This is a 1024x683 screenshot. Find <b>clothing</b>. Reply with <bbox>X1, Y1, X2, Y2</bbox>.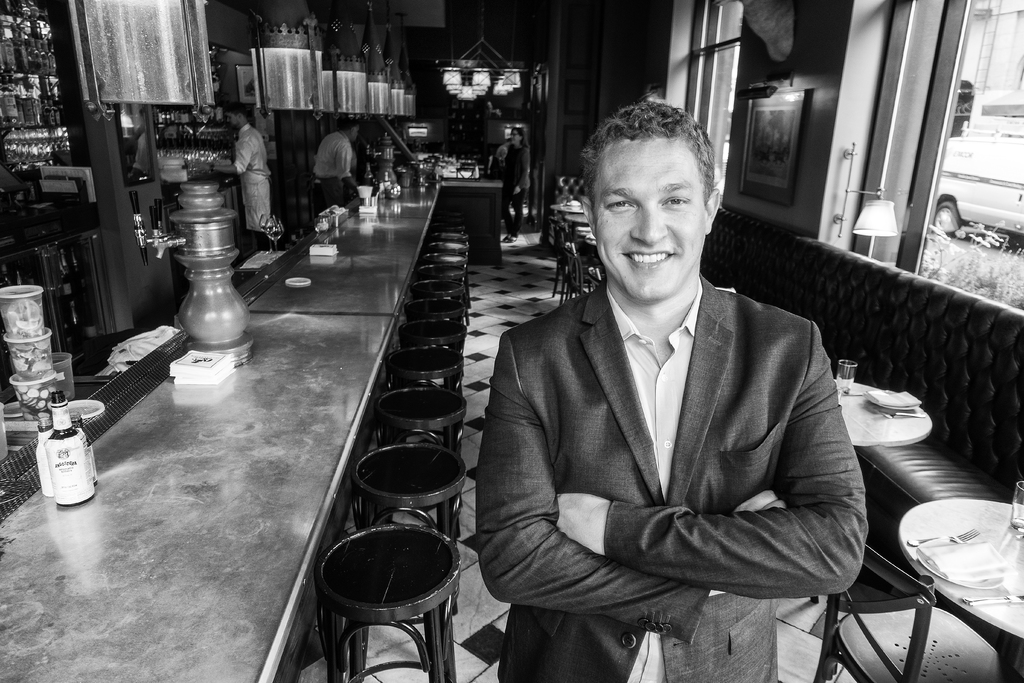
<bbox>232, 120, 274, 248</bbox>.
